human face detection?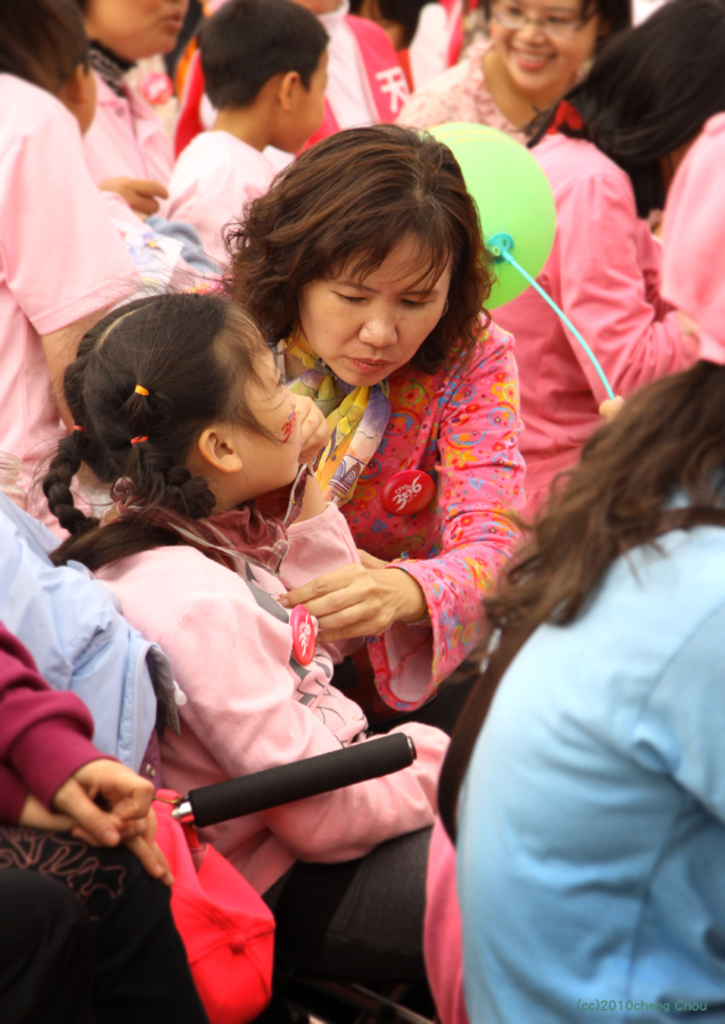
Rect(289, 44, 330, 162)
